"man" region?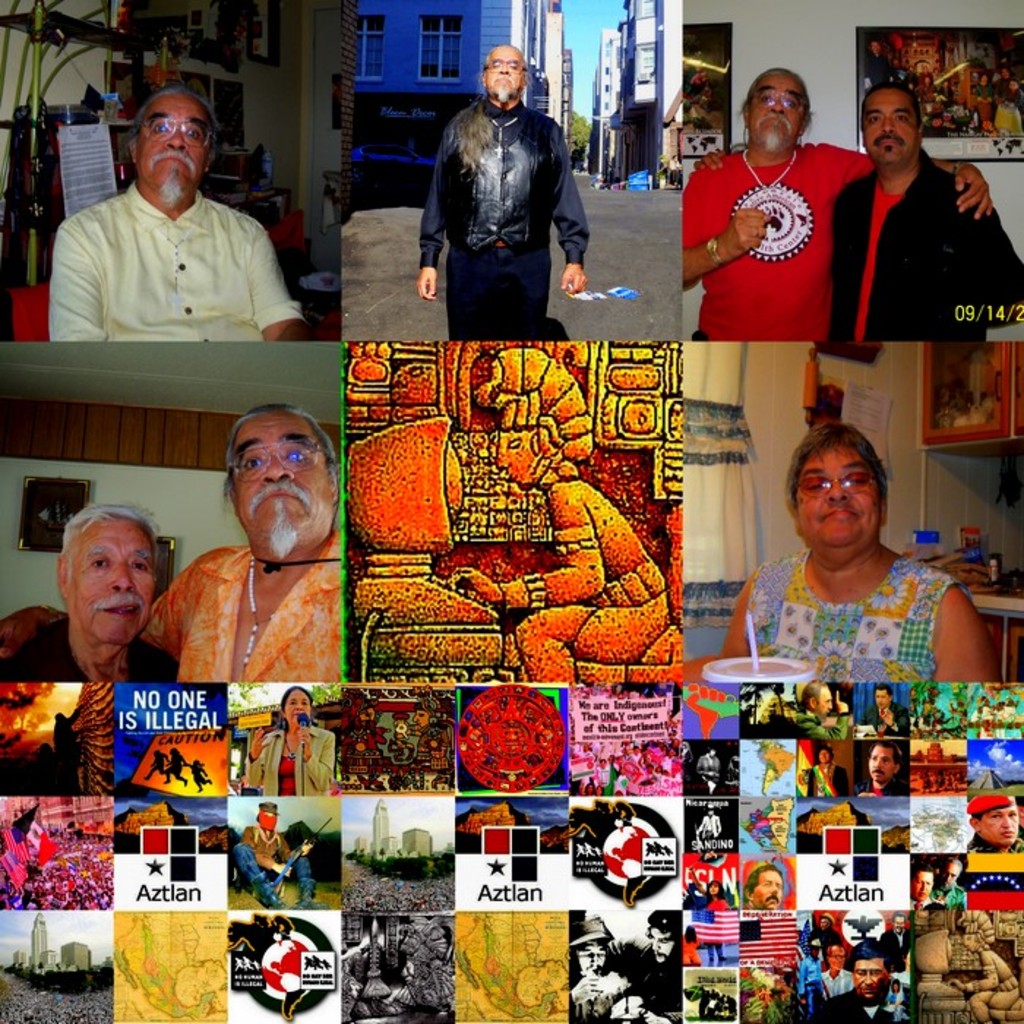
[x1=802, y1=935, x2=832, y2=1018]
